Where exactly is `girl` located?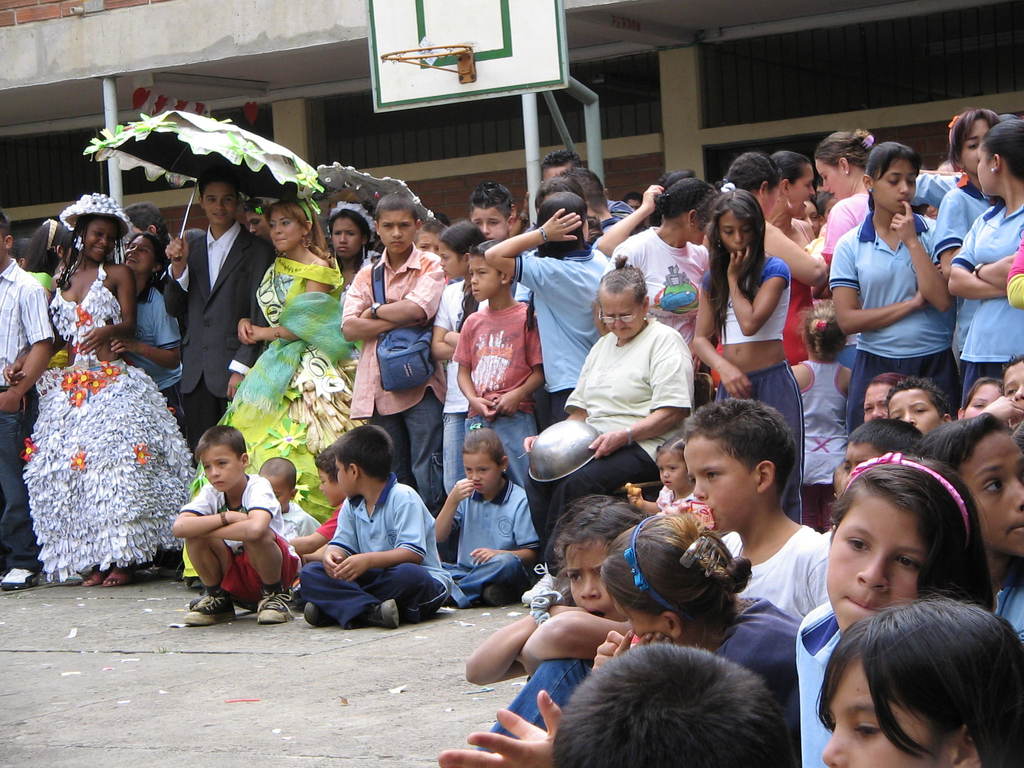
Its bounding box is (484, 192, 611, 413).
